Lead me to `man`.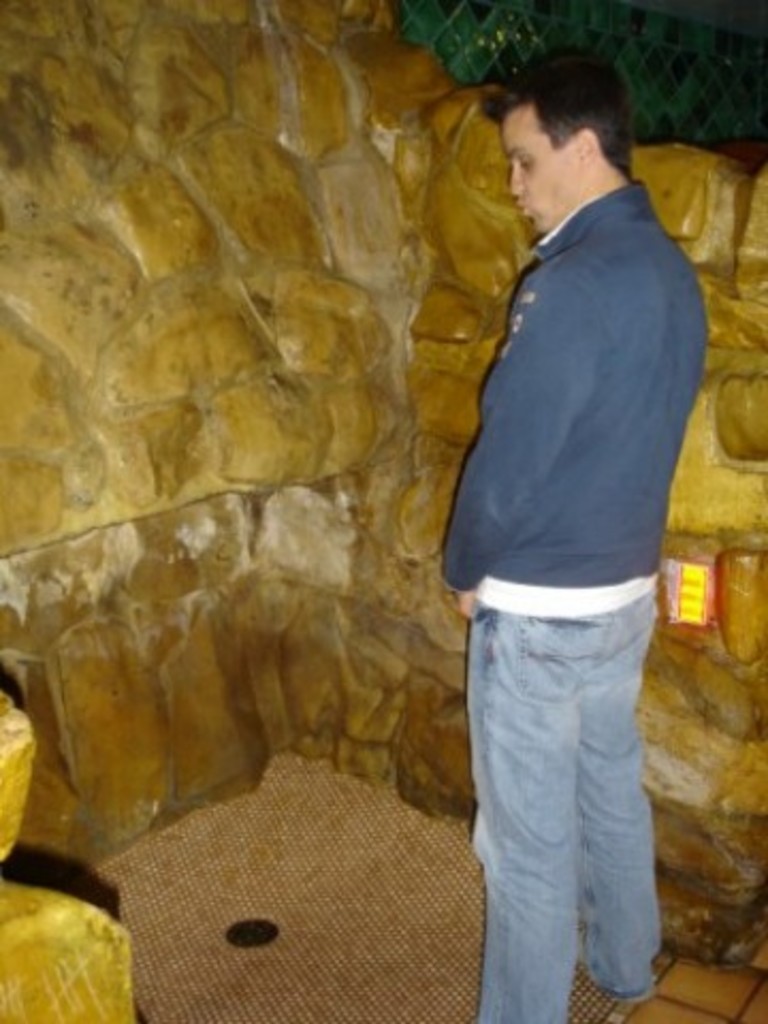
Lead to rect(405, 2, 719, 1023).
